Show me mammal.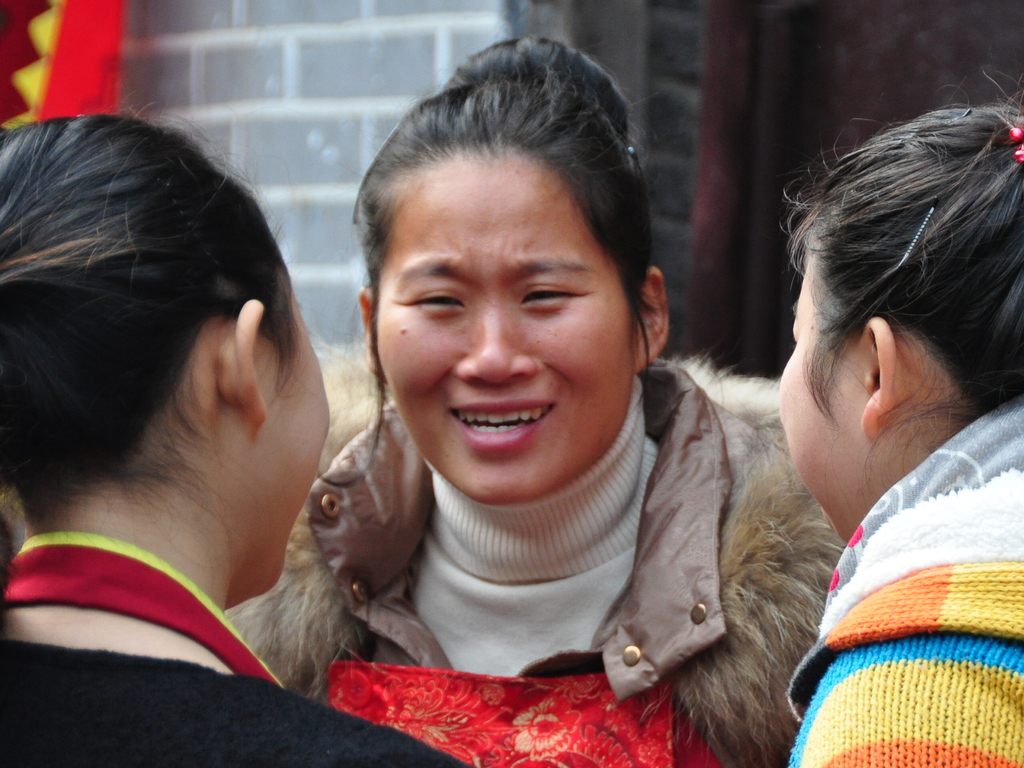
mammal is here: 215,33,844,767.
